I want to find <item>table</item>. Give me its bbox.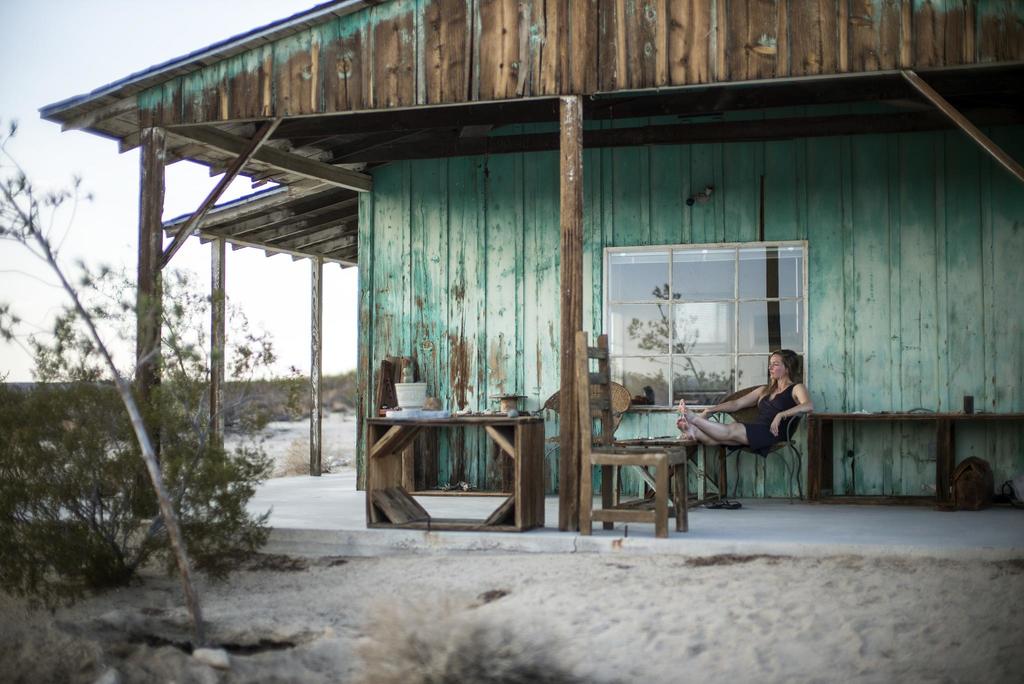
l=606, t=436, r=720, b=510.
